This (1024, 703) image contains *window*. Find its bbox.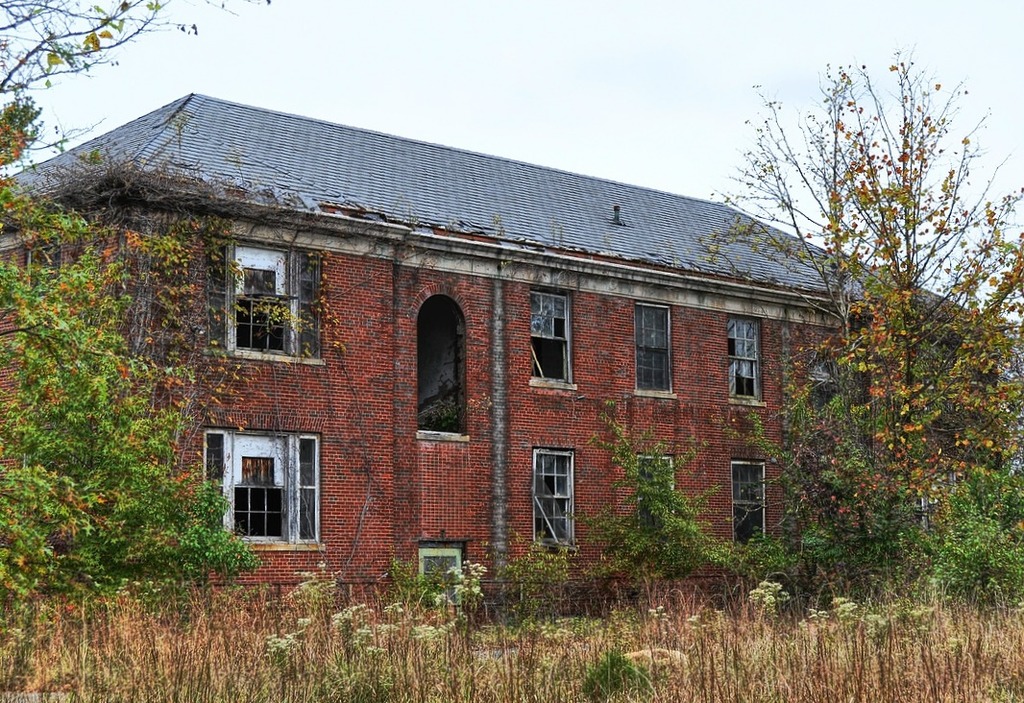
BBox(526, 288, 574, 389).
